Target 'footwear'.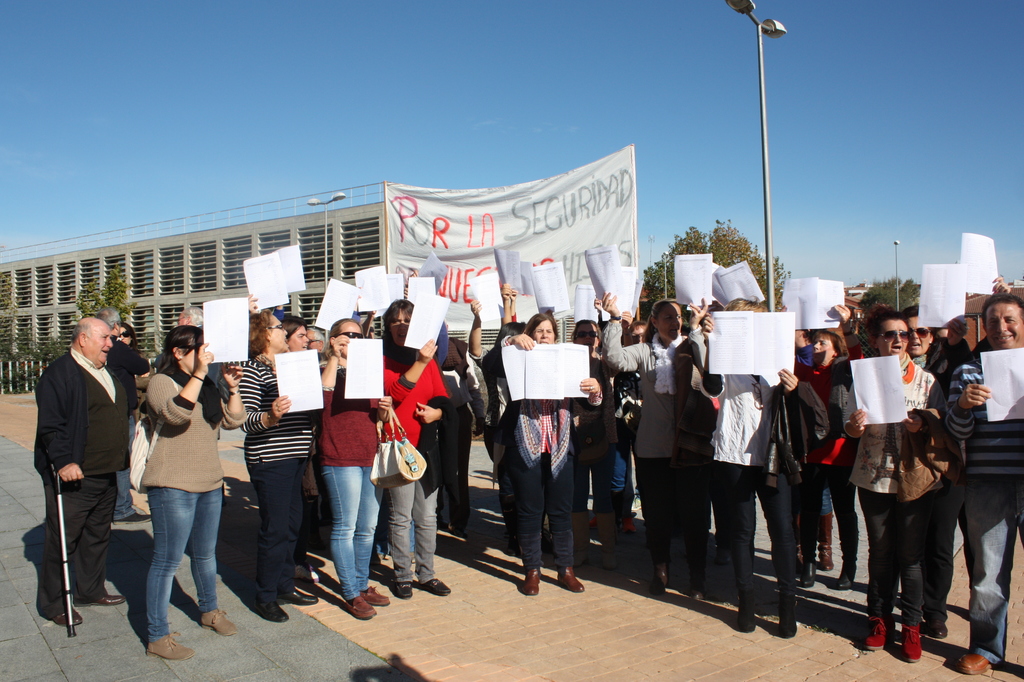
Target region: [110, 510, 154, 527].
